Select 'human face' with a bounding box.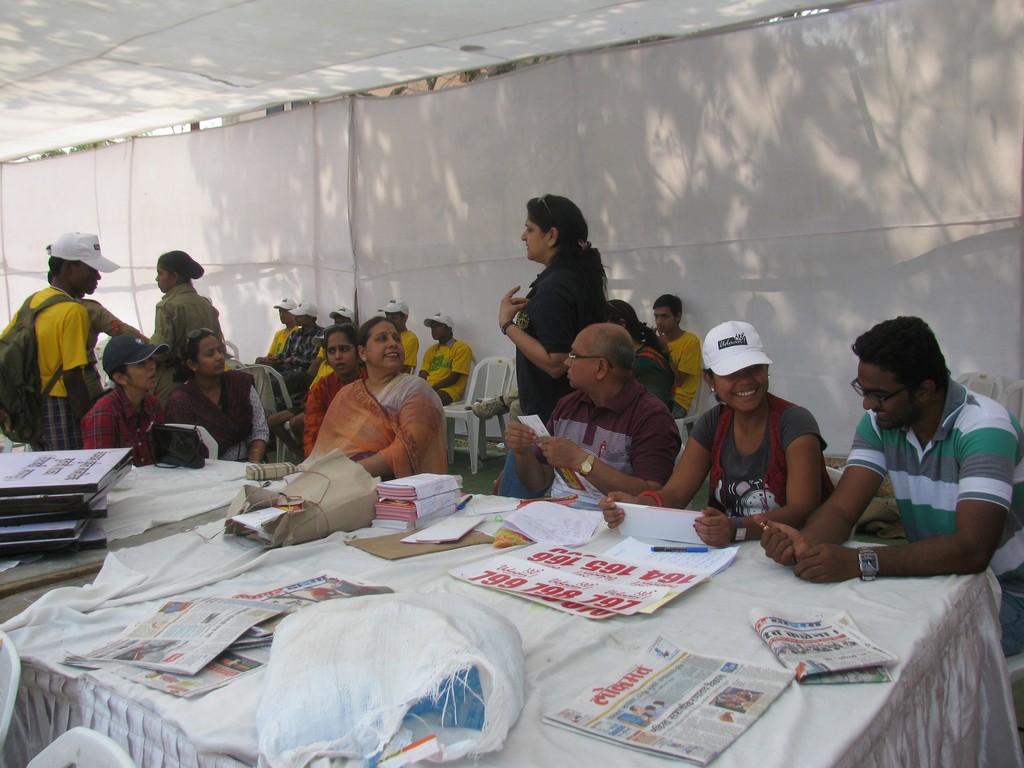
(x1=652, y1=310, x2=680, y2=335).
